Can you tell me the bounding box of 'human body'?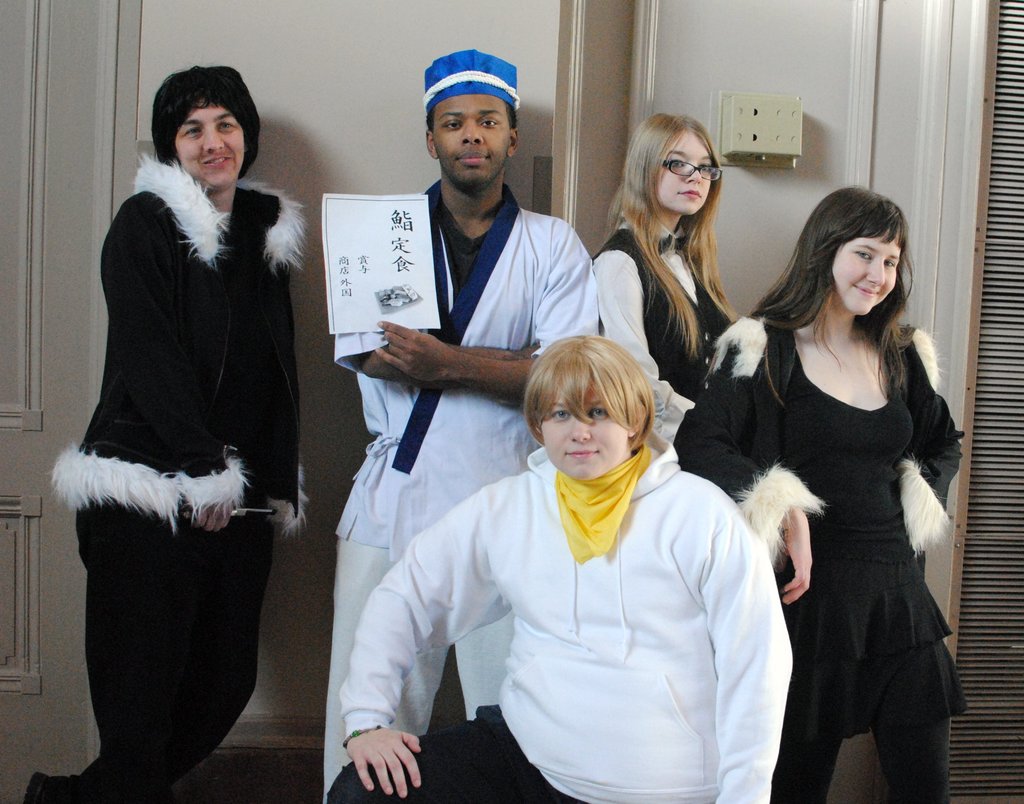
x1=25, y1=157, x2=307, y2=803.
